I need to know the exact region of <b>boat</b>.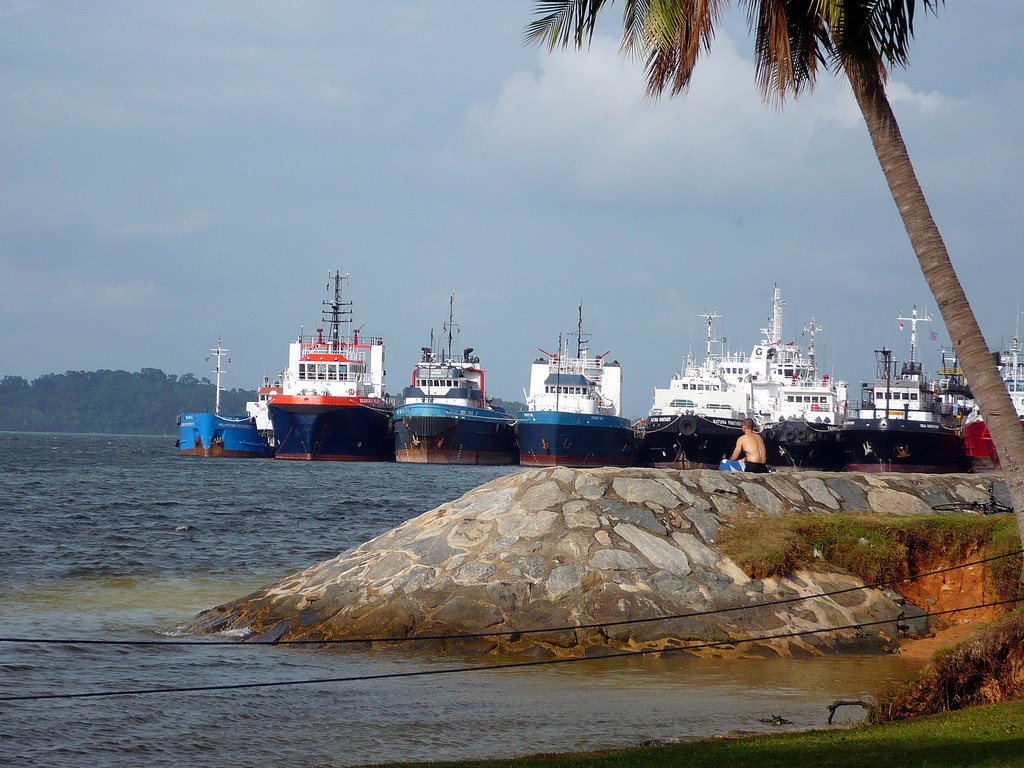
Region: (left=258, top=262, right=396, bottom=462).
